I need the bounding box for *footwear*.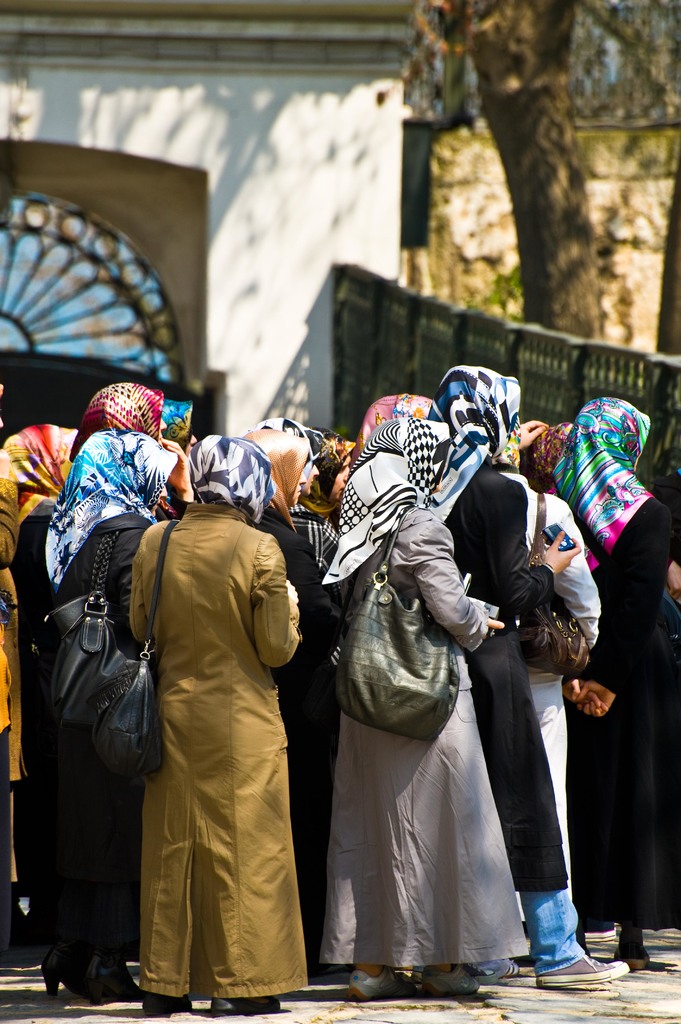
Here it is: crop(416, 964, 493, 997).
